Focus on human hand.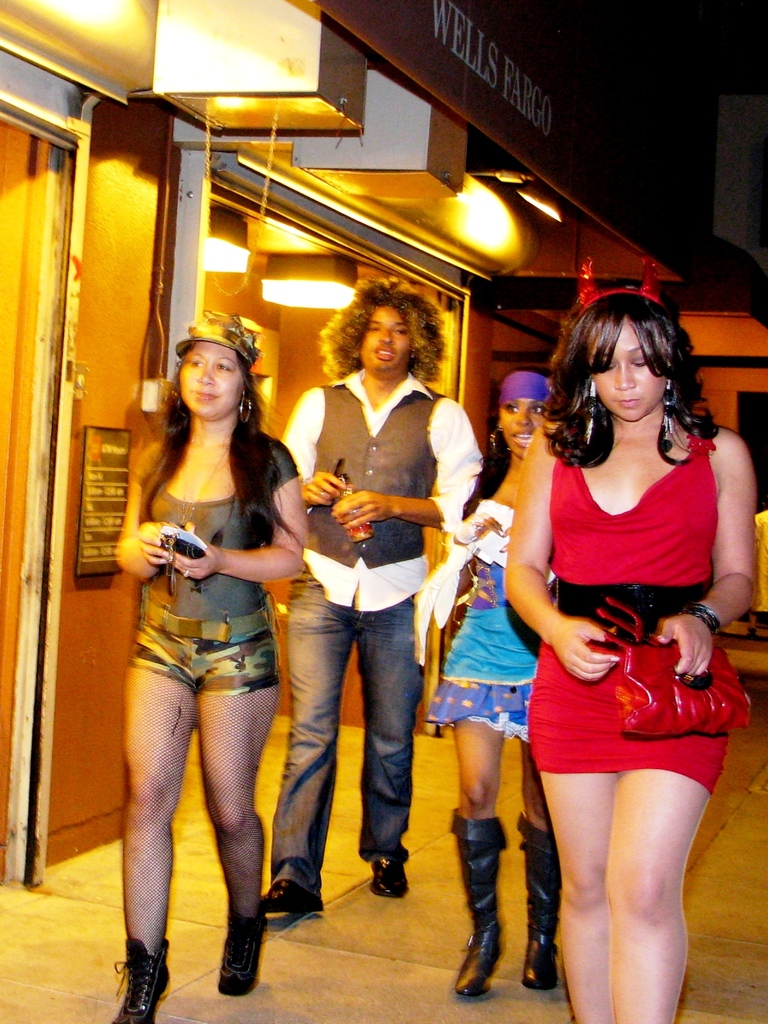
Focused at bbox(653, 608, 715, 690).
